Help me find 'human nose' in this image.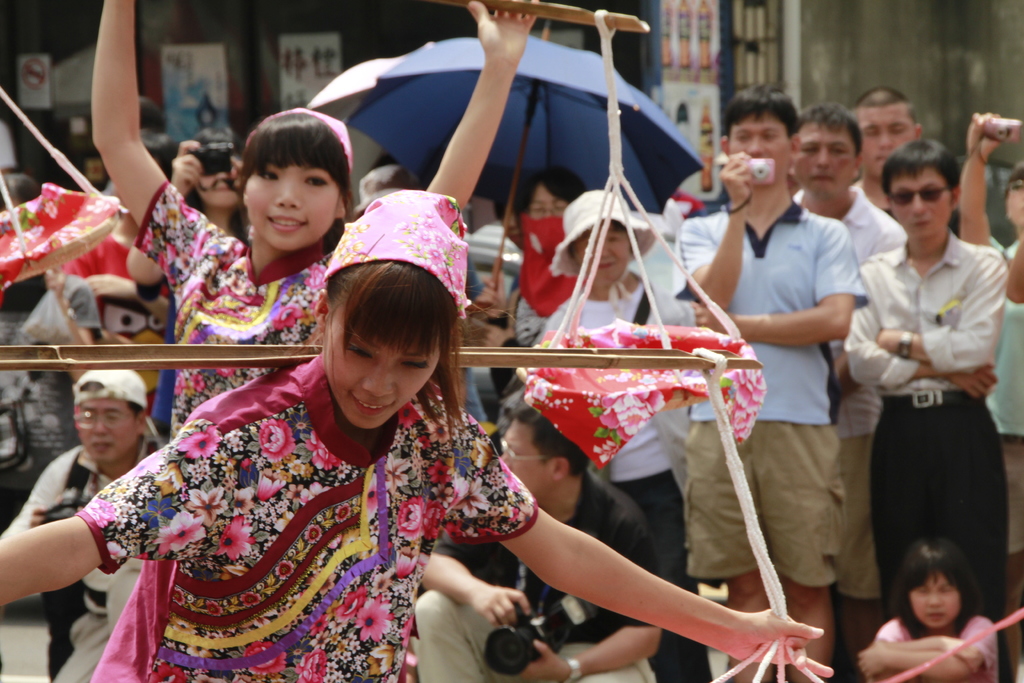
Found it: x1=363 y1=361 x2=394 y2=397.
